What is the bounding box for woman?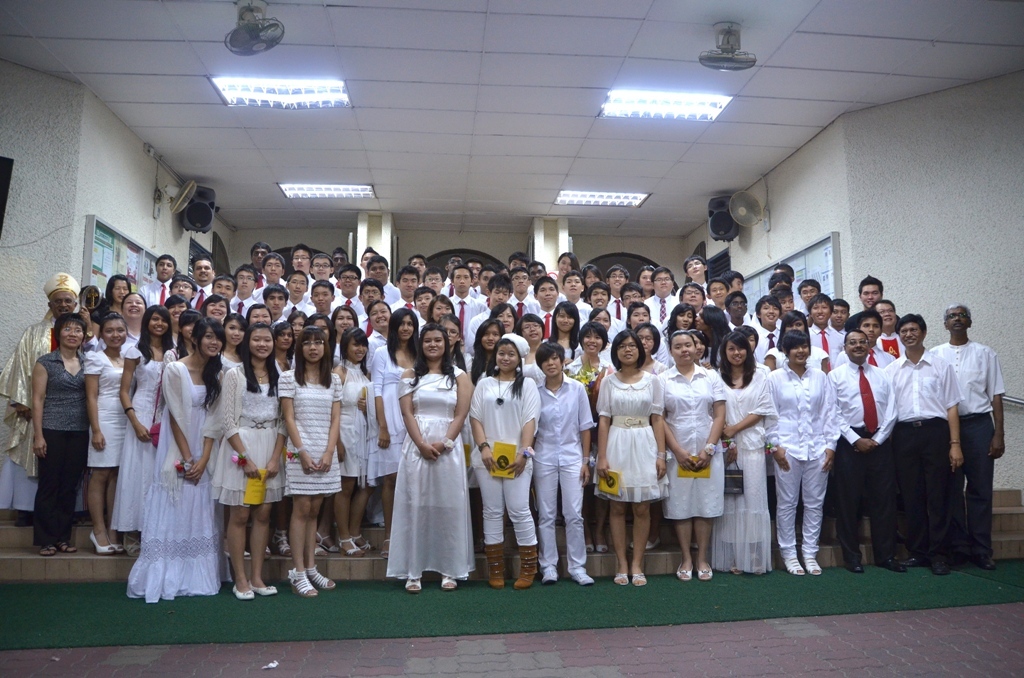
pyautogui.locateOnScreen(366, 303, 424, 567).
